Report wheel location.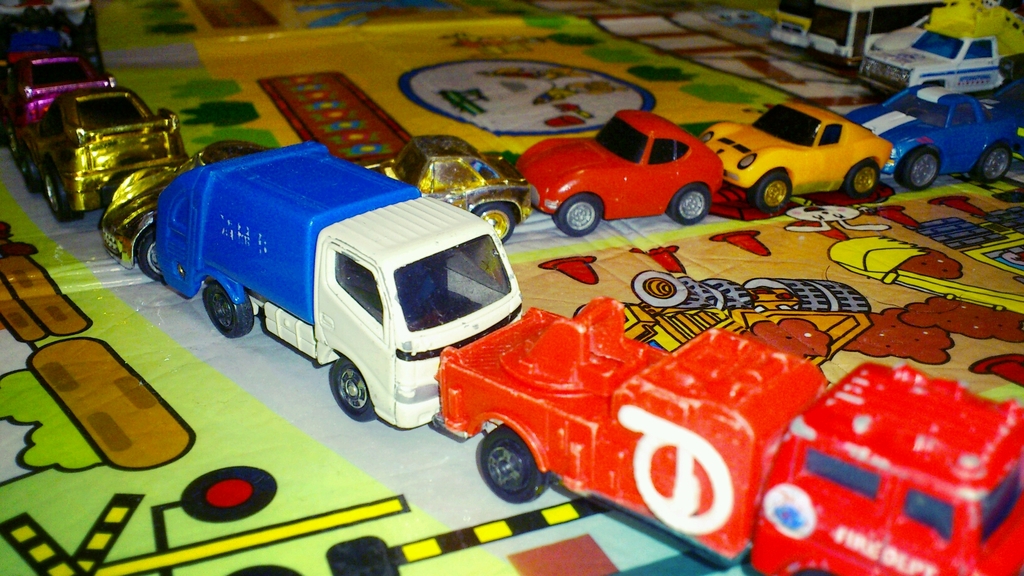
Report: x1=10, y1=125, x2=24, y2=159.
